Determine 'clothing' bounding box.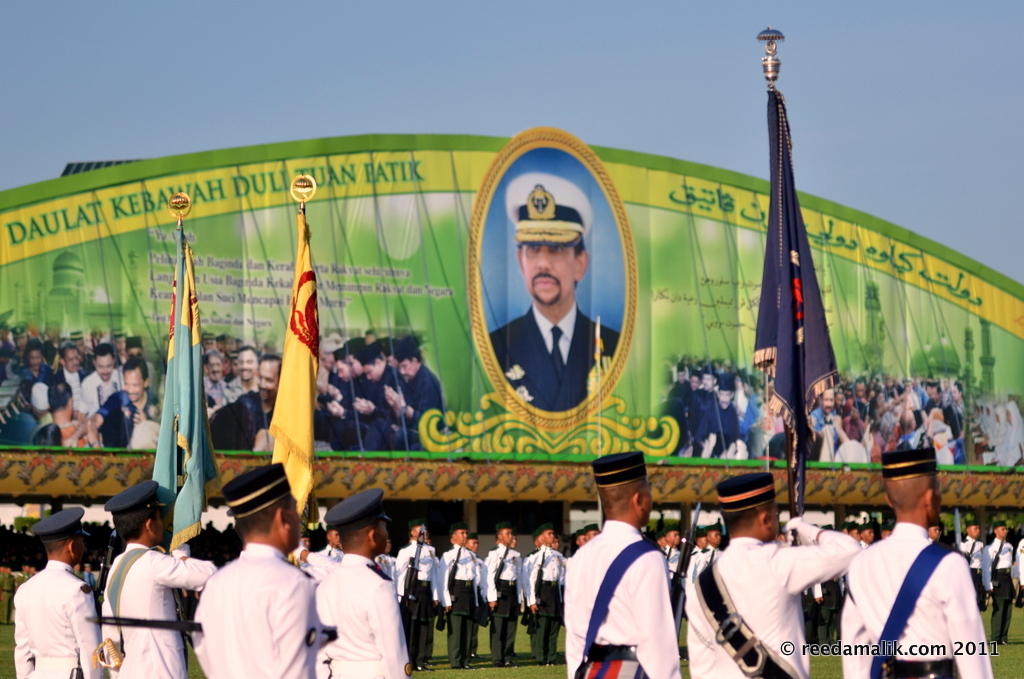
Determined: box(557, 519, 685, 678).
